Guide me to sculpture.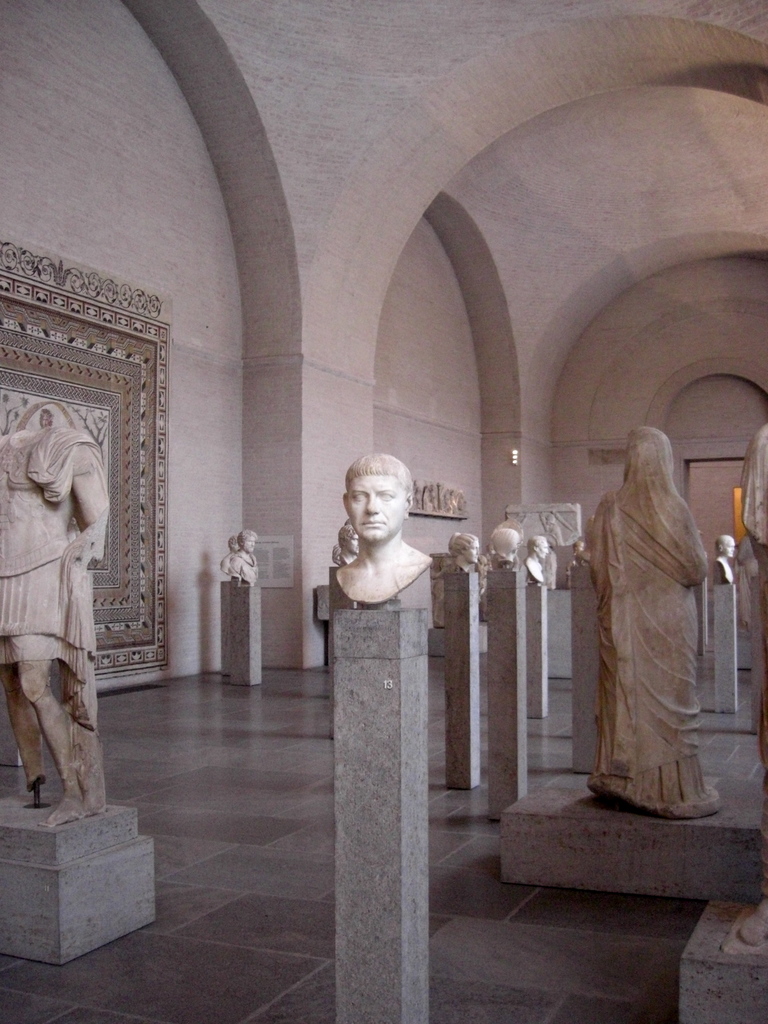
Guidance: 730/422/767/940.
